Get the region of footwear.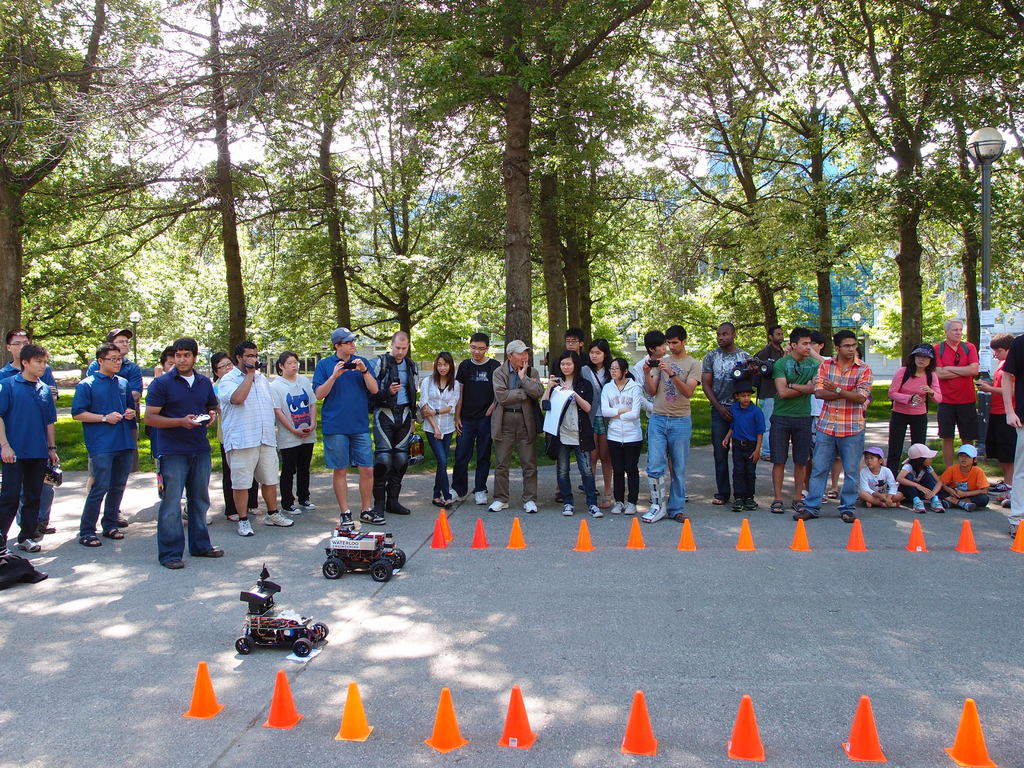
(835, 508, 854, 525).
